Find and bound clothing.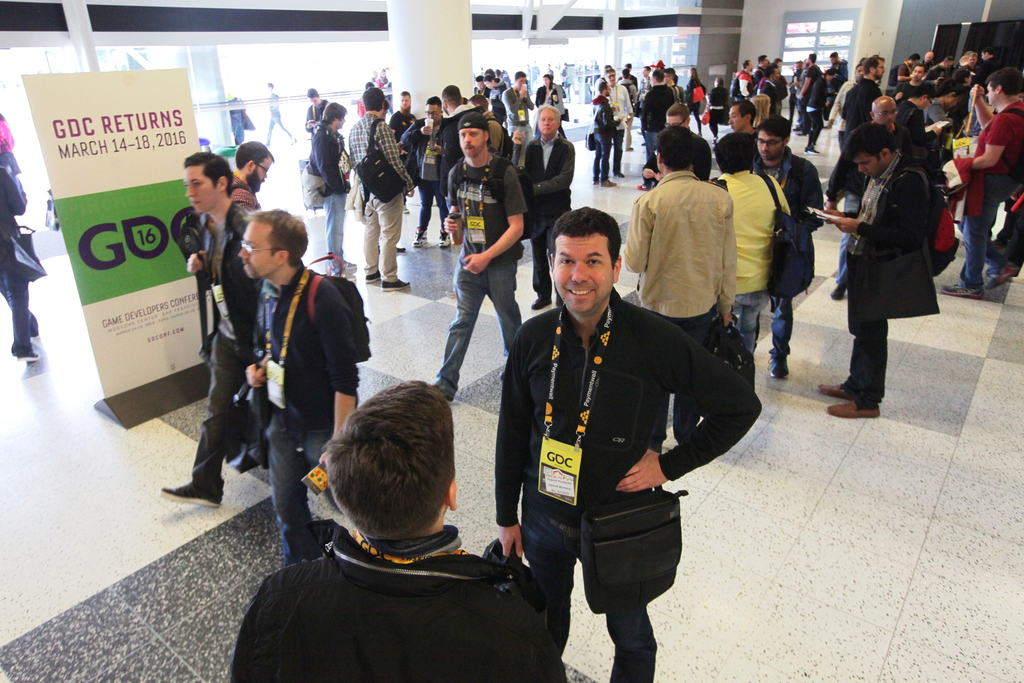
Bound: bbox=[188, 193, 259, 493].
